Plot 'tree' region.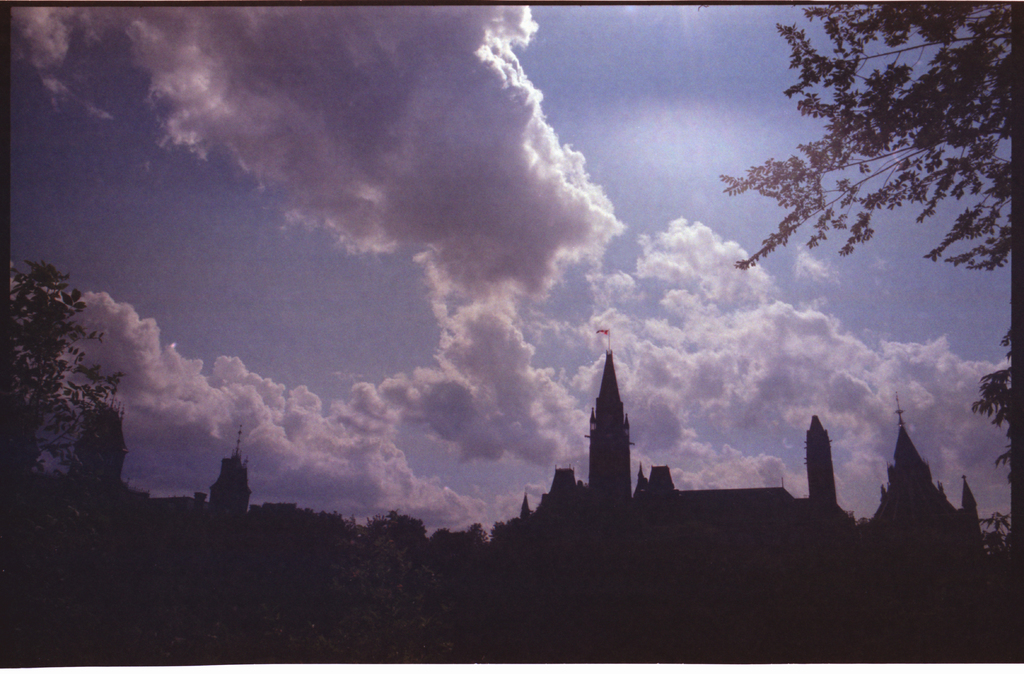
Plotted at 70, 402, 135, 497.
